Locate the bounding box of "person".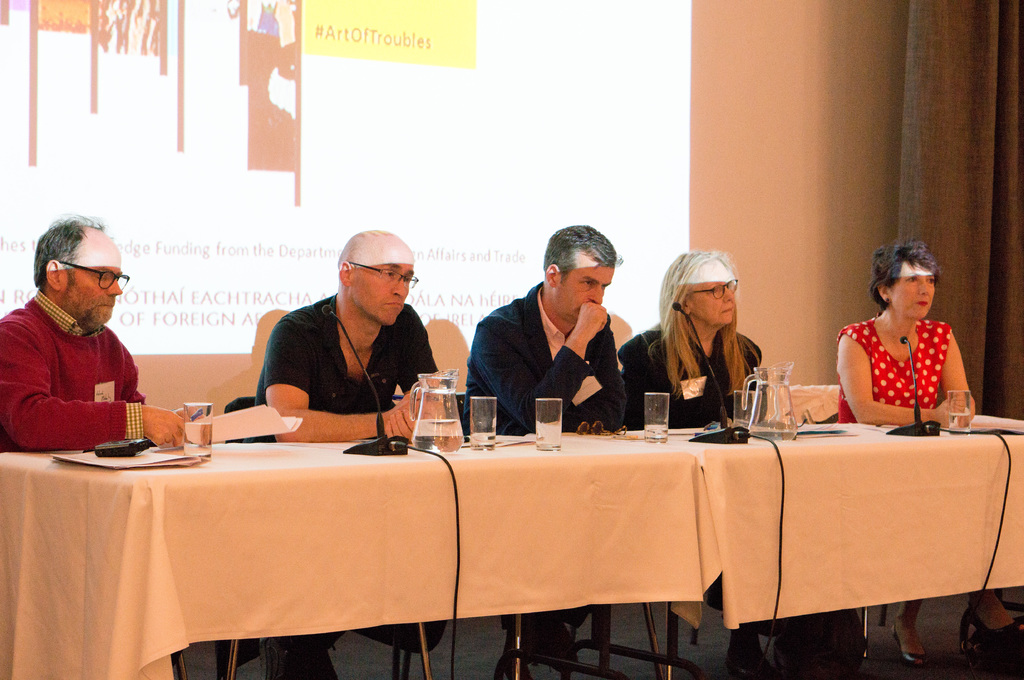
Bounding box: 484/223/643/447.
